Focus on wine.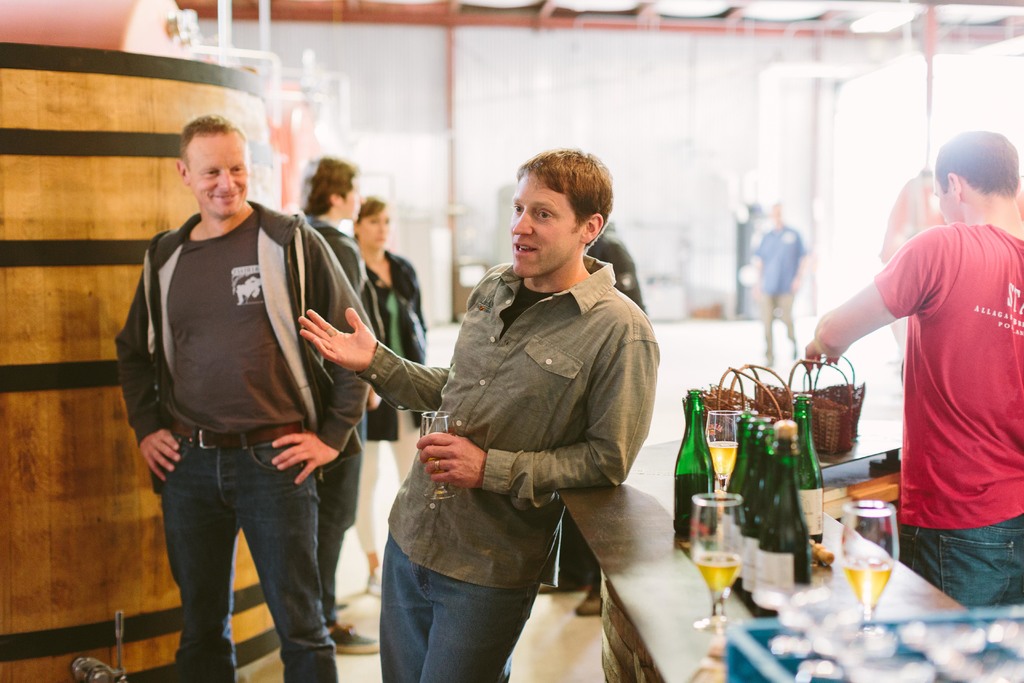
Focused at [left=731, top=417, right=771, bottom=555].
